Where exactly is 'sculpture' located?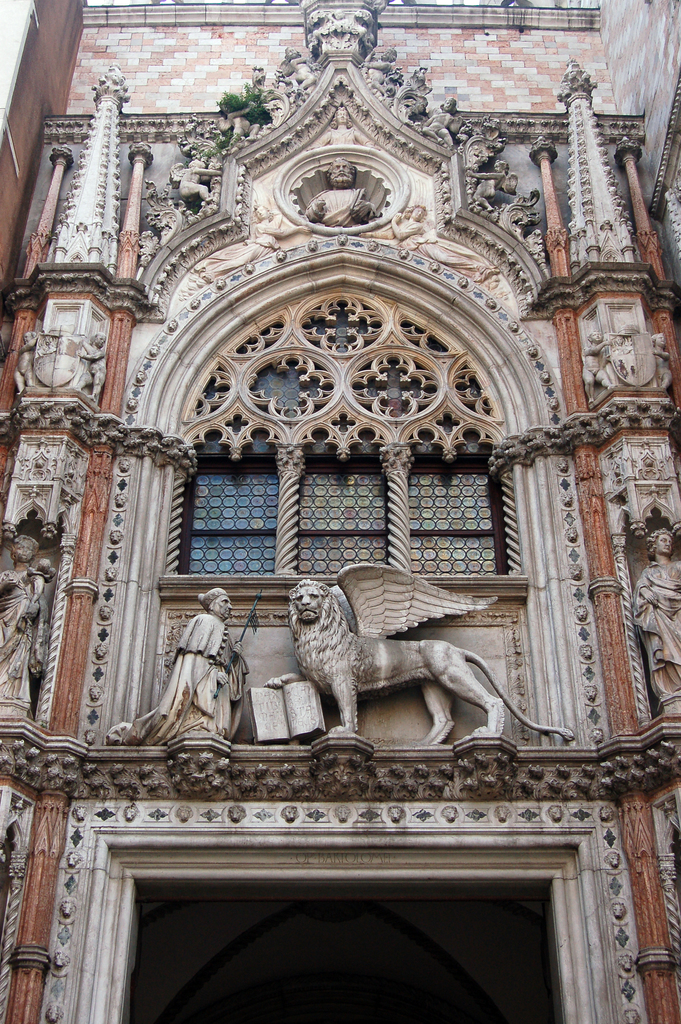
Its bounding box is [306,102,377,152].
